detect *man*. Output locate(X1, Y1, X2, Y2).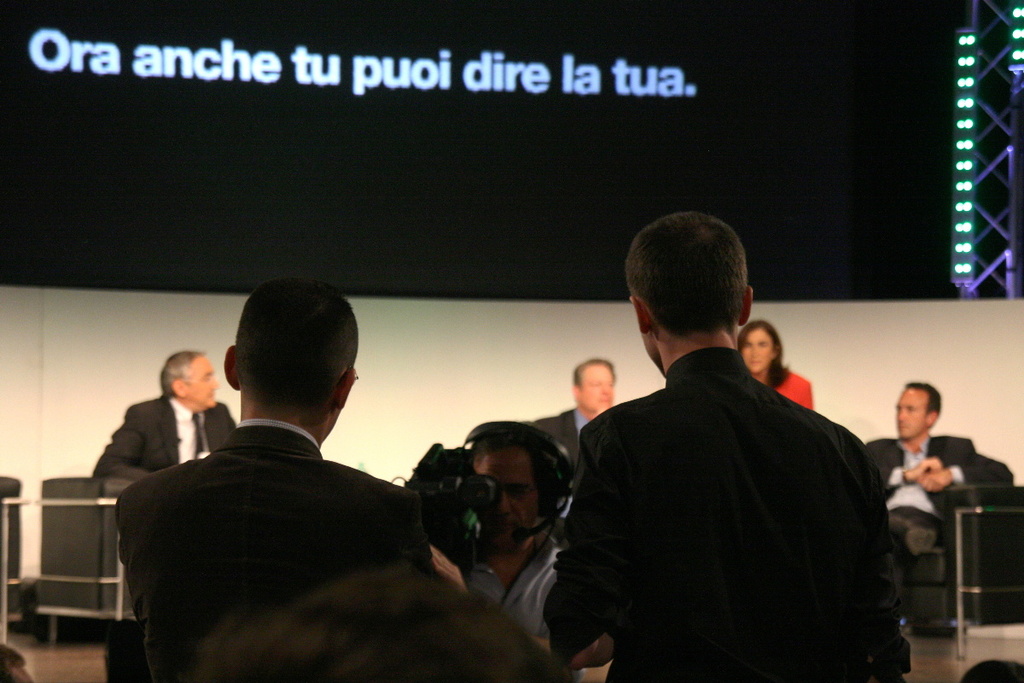
locate(120, 282, 440, 682).
